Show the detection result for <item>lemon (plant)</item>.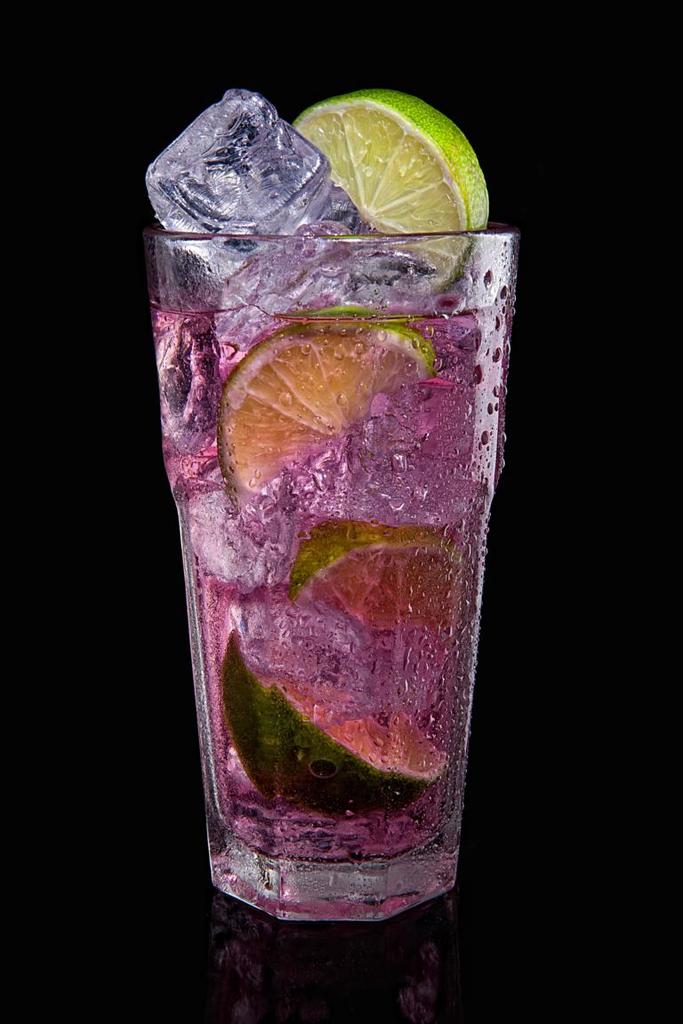
[x1=225, y1=333, x2=433, y2=500].
